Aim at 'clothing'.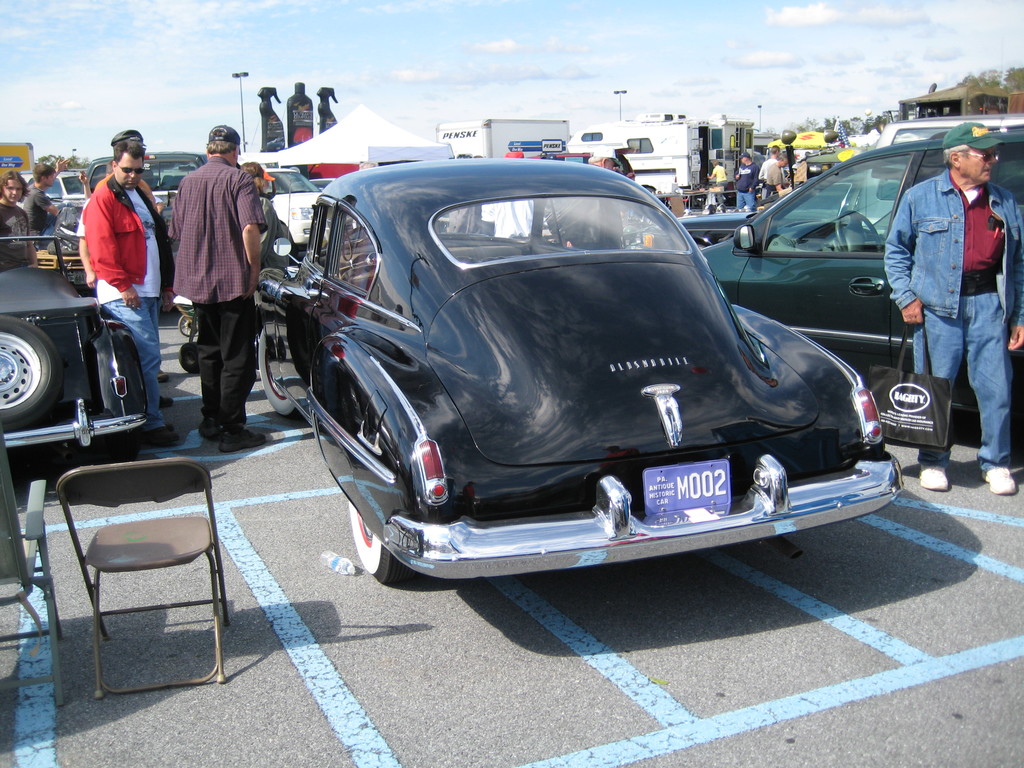
Aimed at {"x1": 22, "y1": 188, "x2": 54, "y2": 248}.
